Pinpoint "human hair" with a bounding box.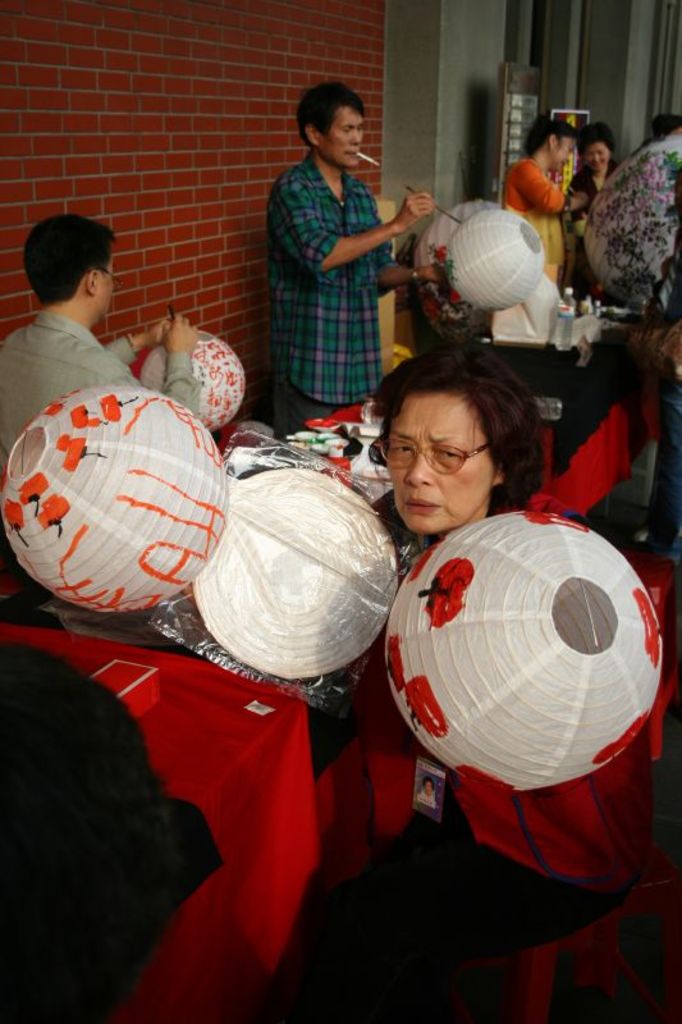
<bbox>15, 660, 230, 1023</bbox>.
